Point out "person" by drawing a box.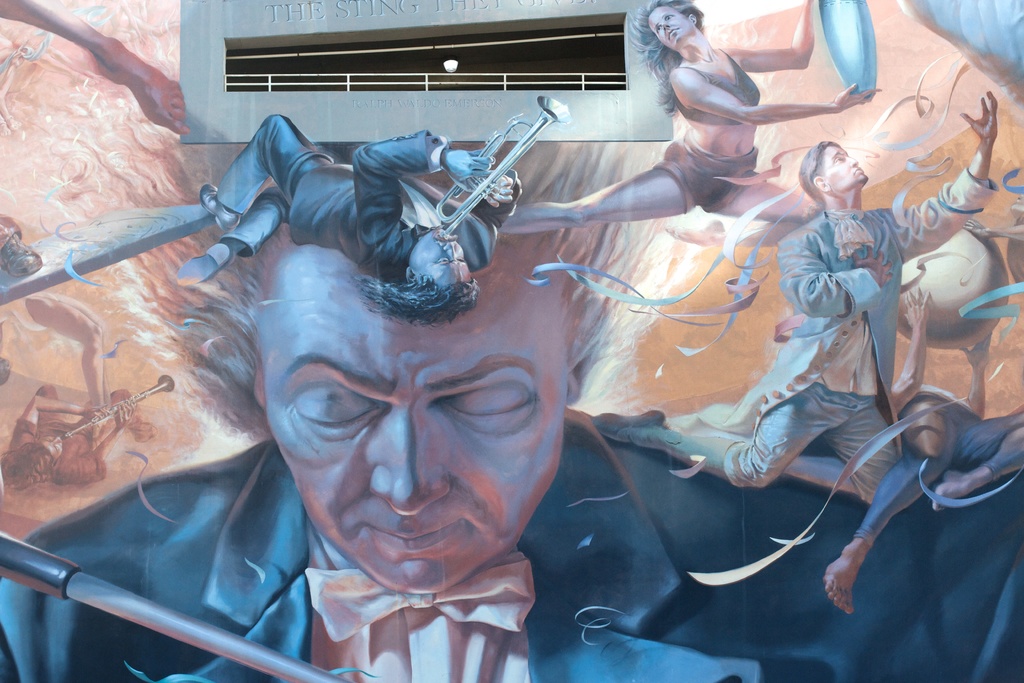
left=490, top=0, right=819, bottom=248.
